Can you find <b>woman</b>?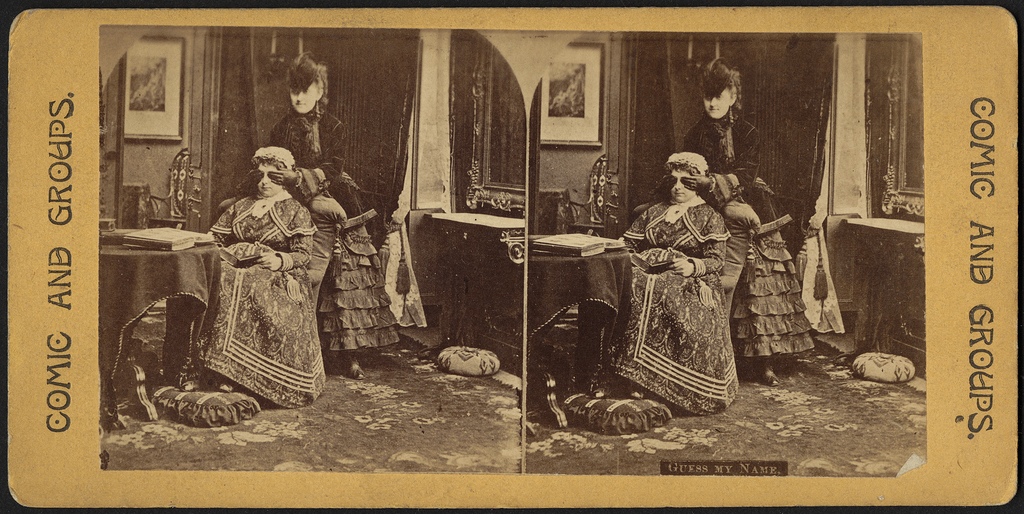
Yes, bounding box: 191/145/325/389.
